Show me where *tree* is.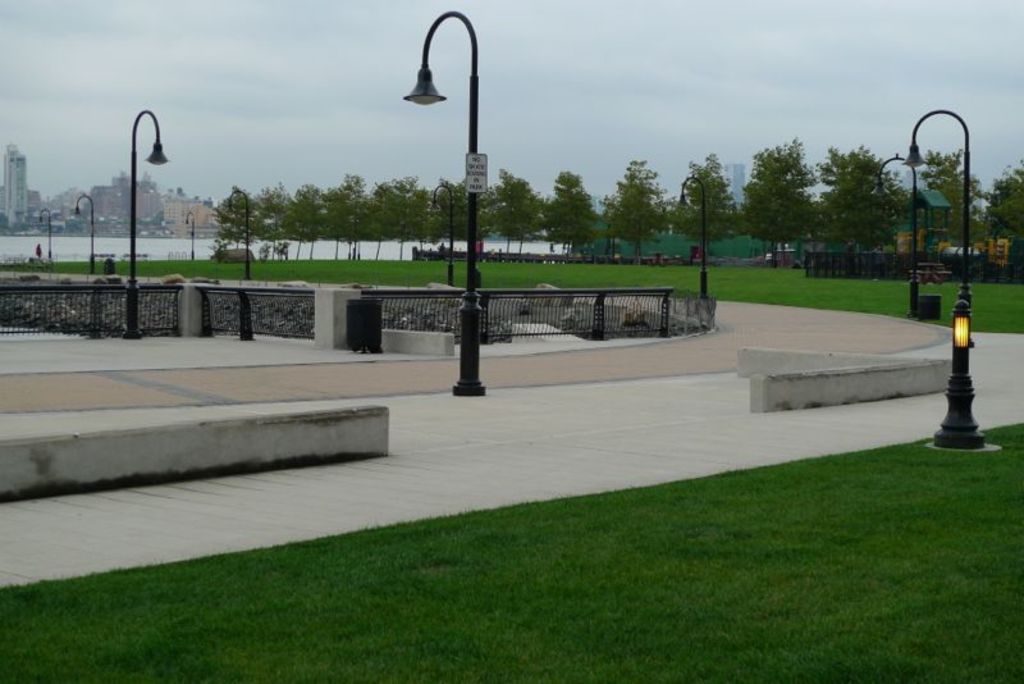
*tree* is at [742, 115, 814, 272].
